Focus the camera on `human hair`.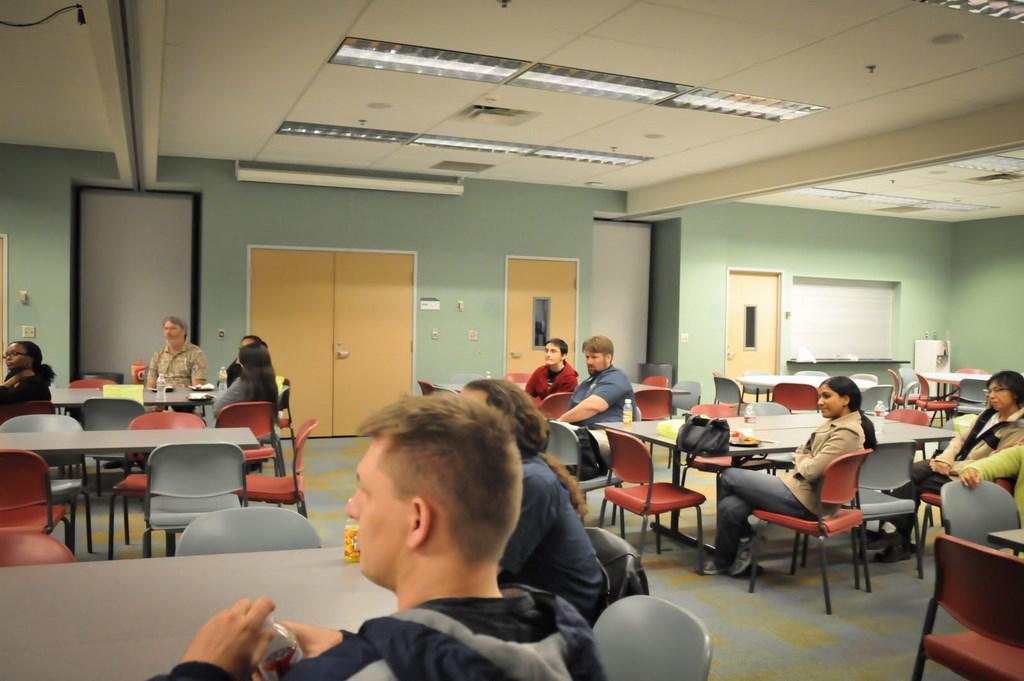
Focus region: [545, 338, 567, 358].
